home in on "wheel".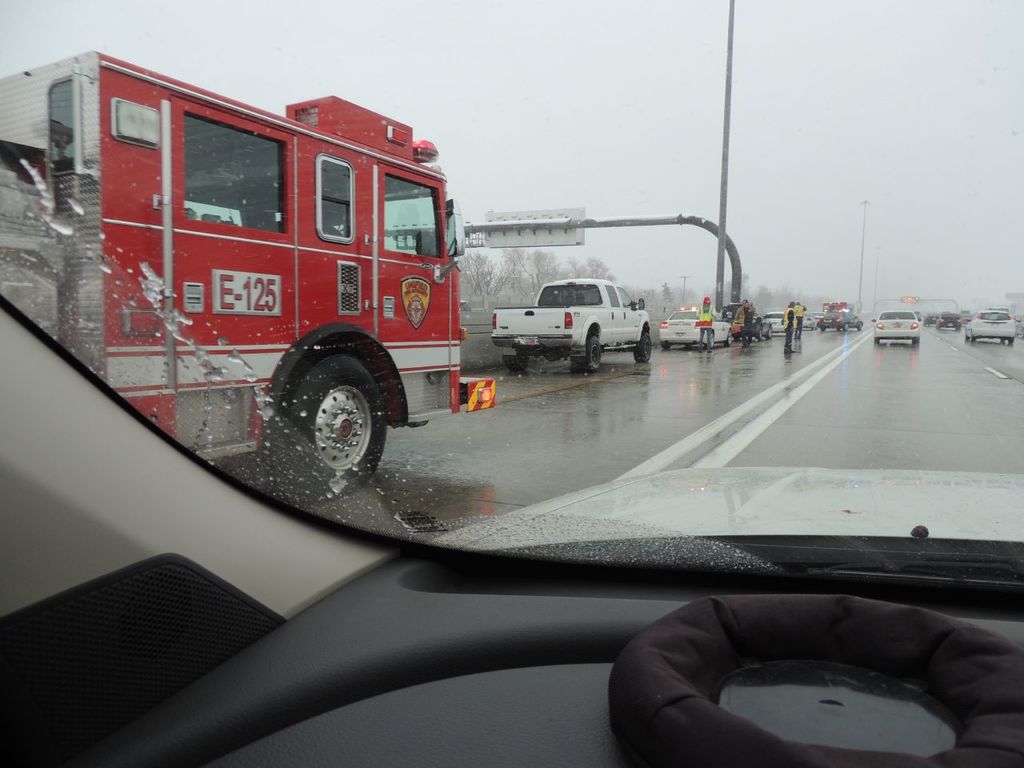
Homed in at <bbox>664, 343, 669, 350</bbox>.
